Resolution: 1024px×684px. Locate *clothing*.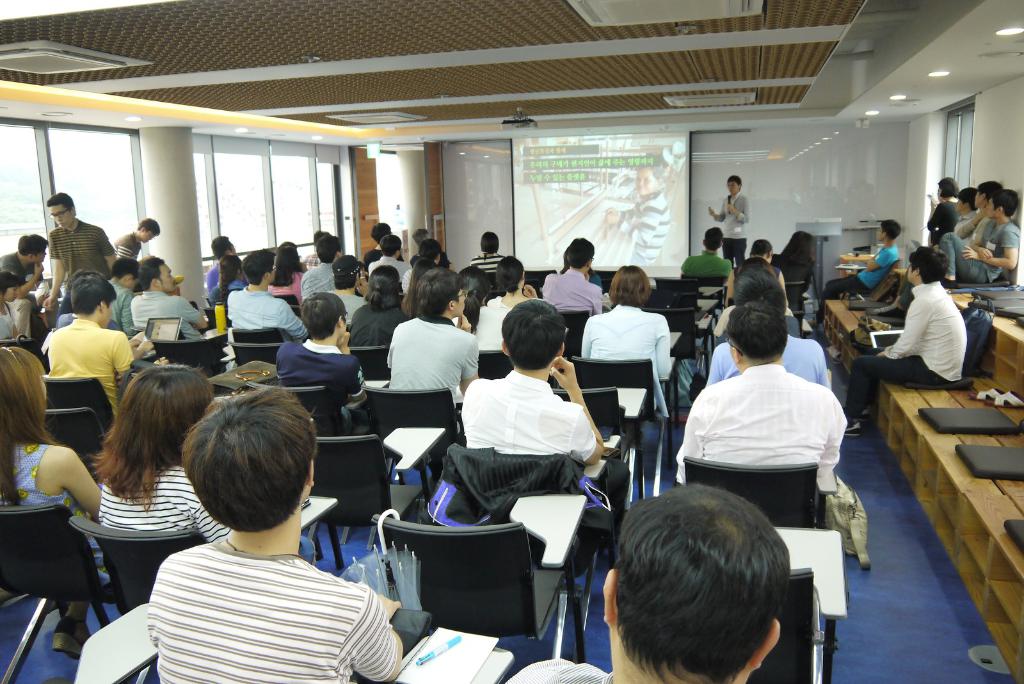
[769, 249, 822, 322].
